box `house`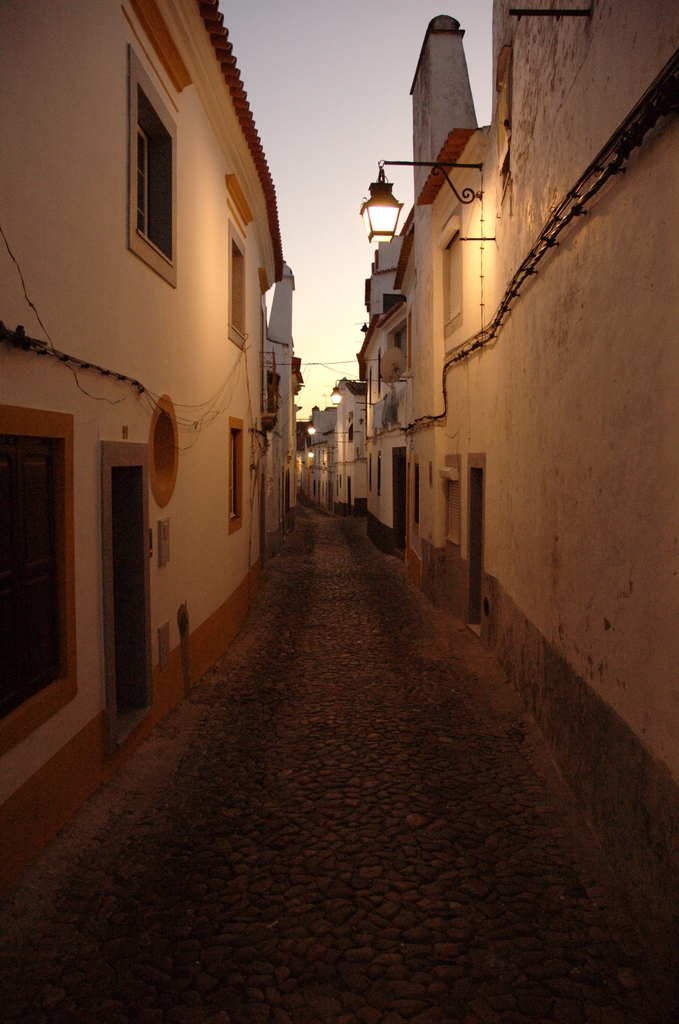
BBox(397, 6, 491, 633)
